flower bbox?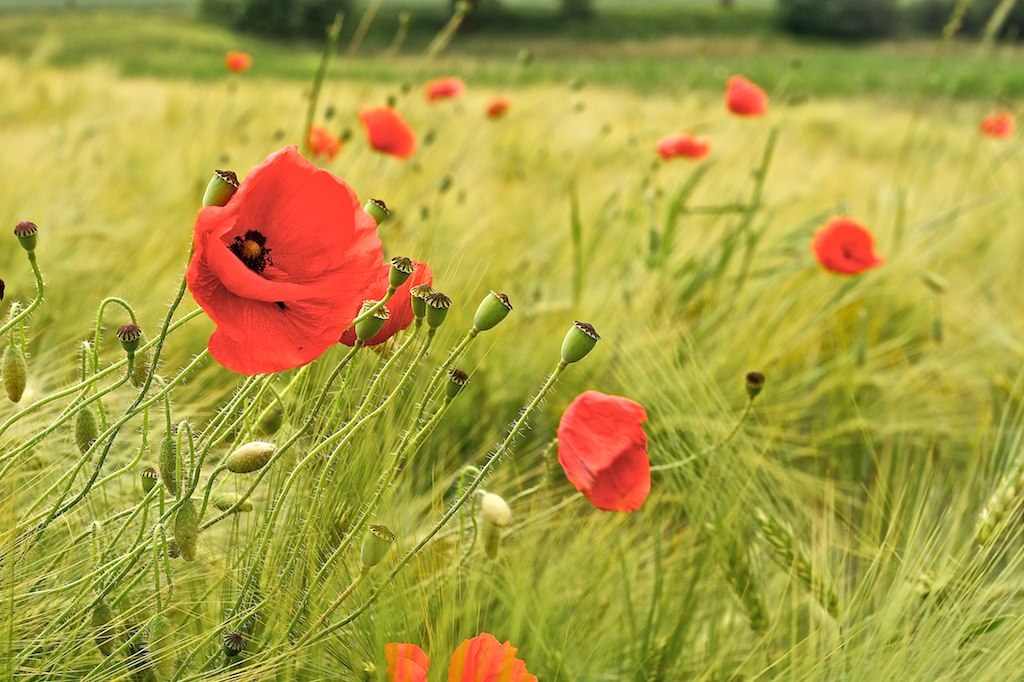
left=356, top=520, right=396, bottom=567
